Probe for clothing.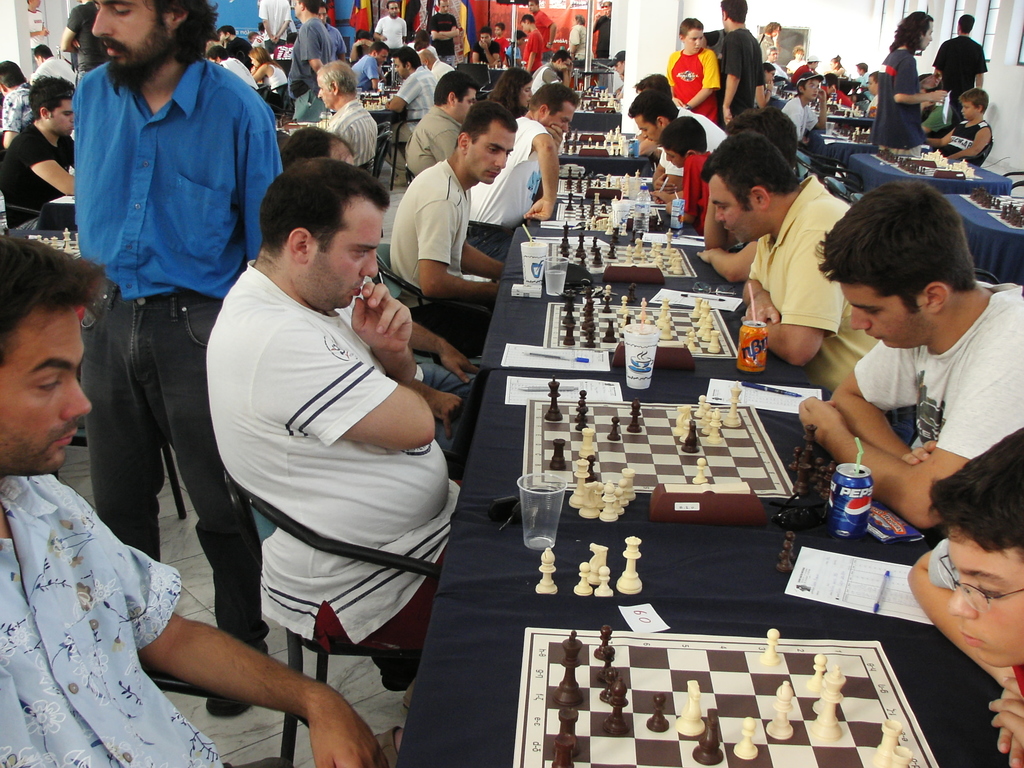
Probe result: box=[378, 11, 405, 48].
